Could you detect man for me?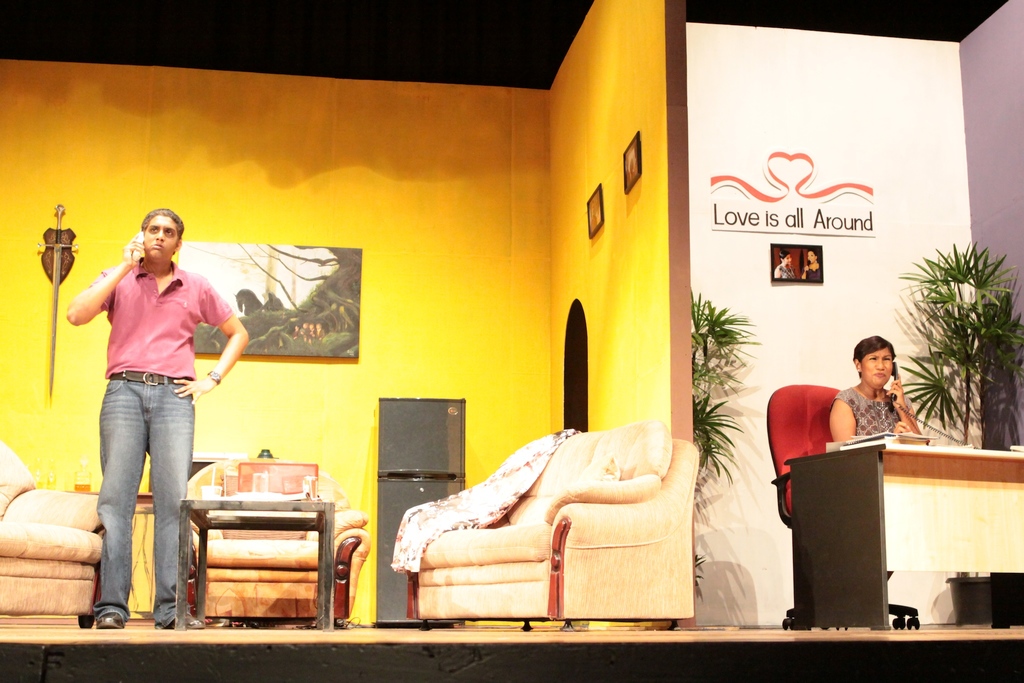
Detection result: select_region(56, 206, 252, 636).
